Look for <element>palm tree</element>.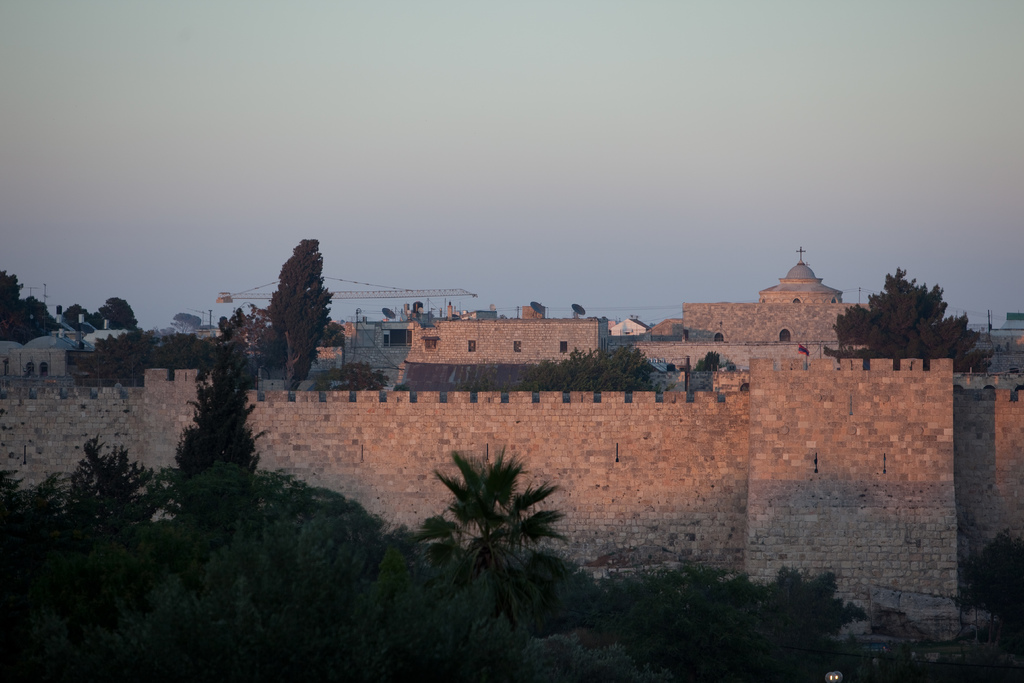
Found: l=420, t=454, r=572, b=615.
